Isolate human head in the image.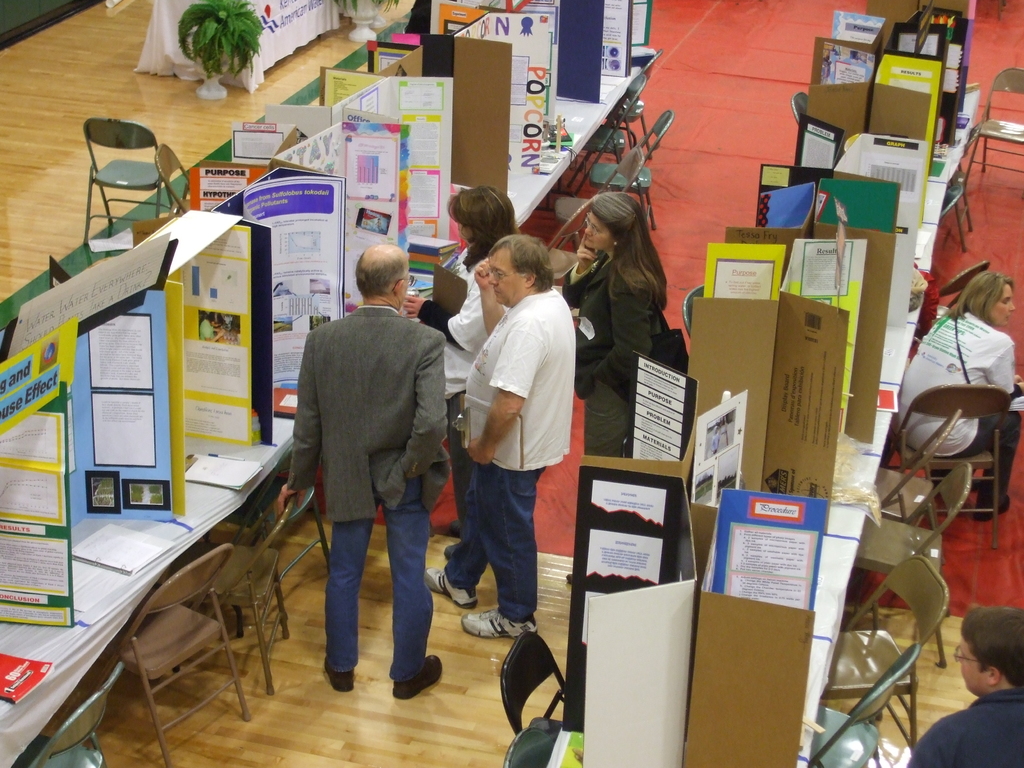
Isolated region: bbox=(957, 609, 1023, 699).
